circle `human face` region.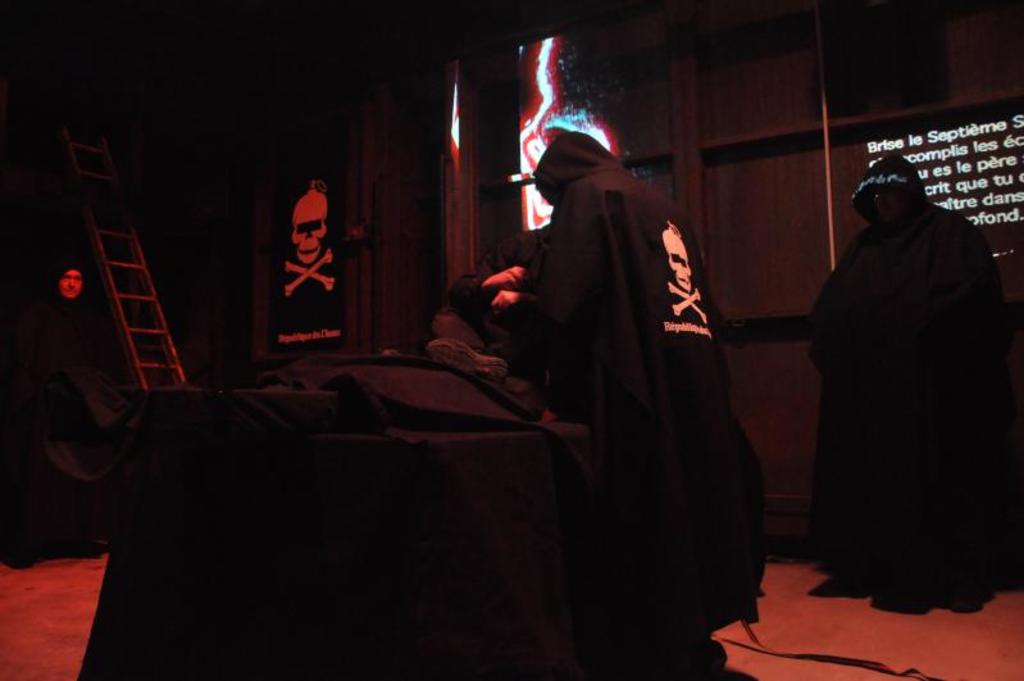
Region: left=58, top=271, right=81, bottom=294.
